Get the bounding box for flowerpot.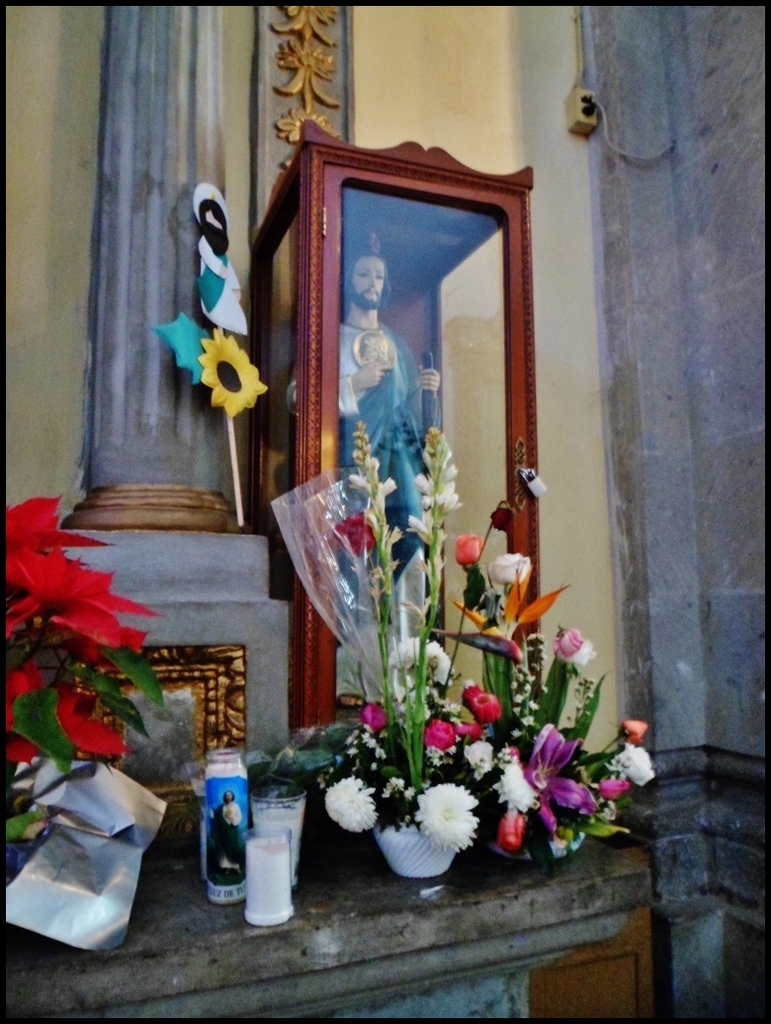
rect(477, 799, 583, 866).
